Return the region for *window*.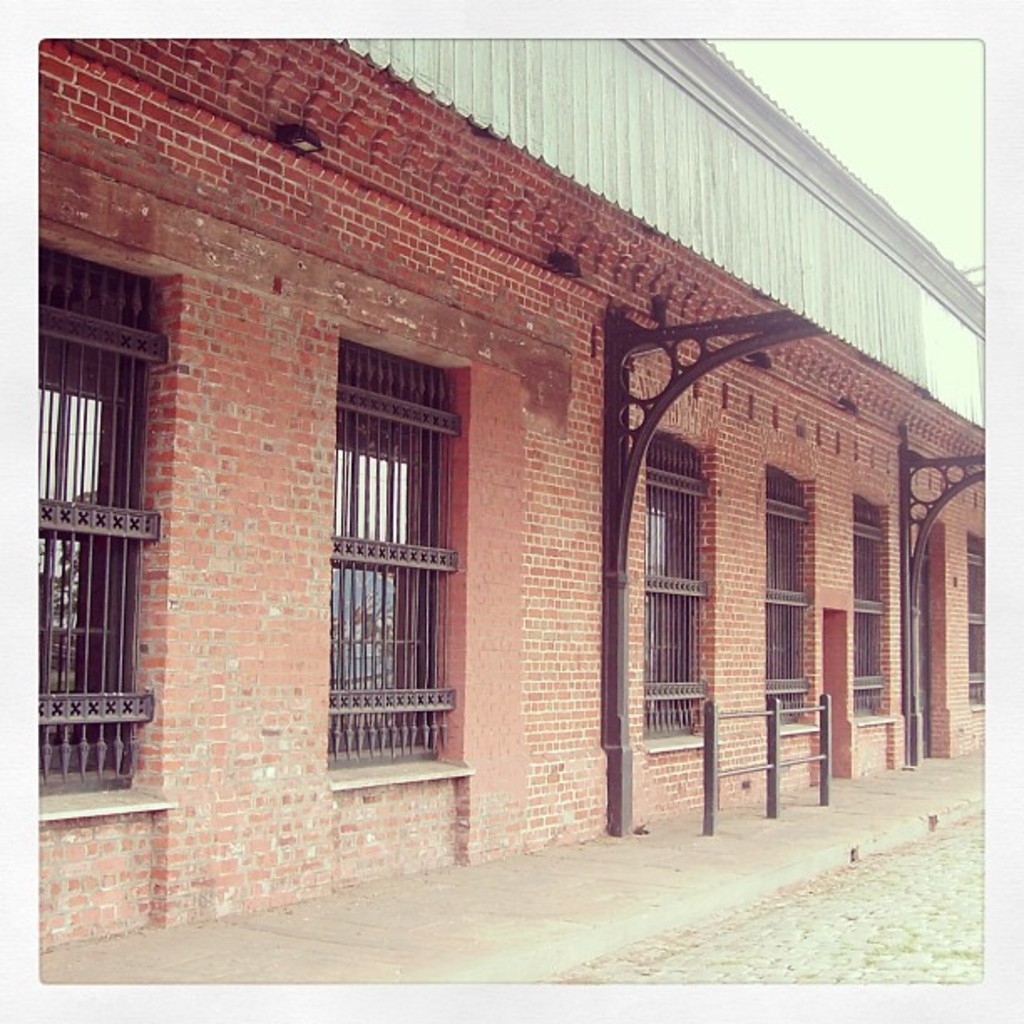
x1=40, y1=269, x2=159, y2=800.
